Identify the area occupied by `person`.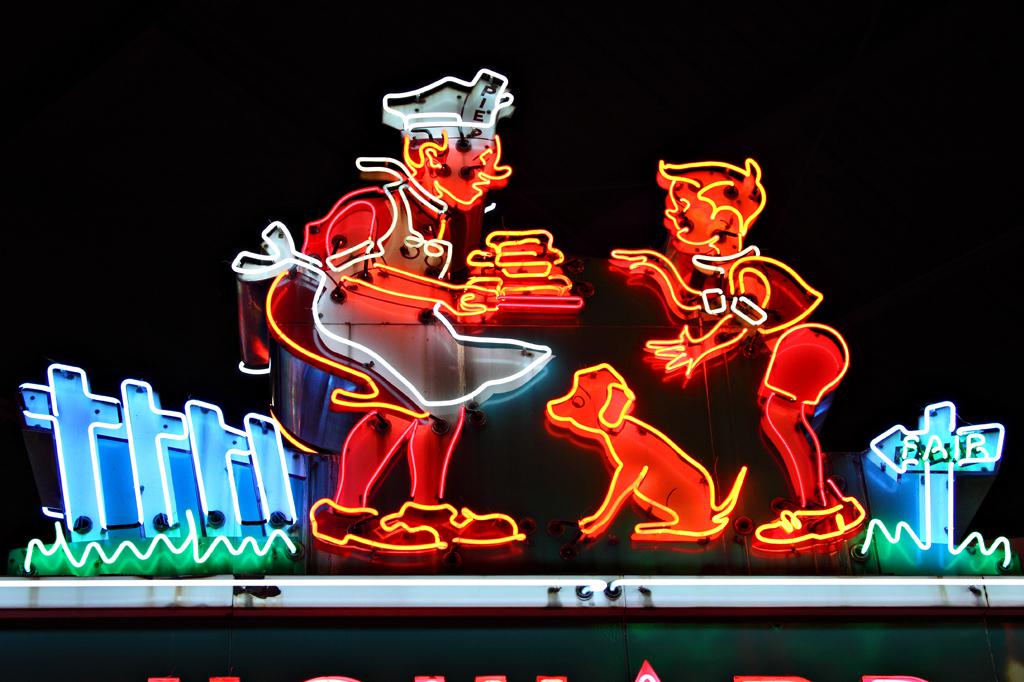
Area: [x1=260, y1=69, x2=553, y2=549].
